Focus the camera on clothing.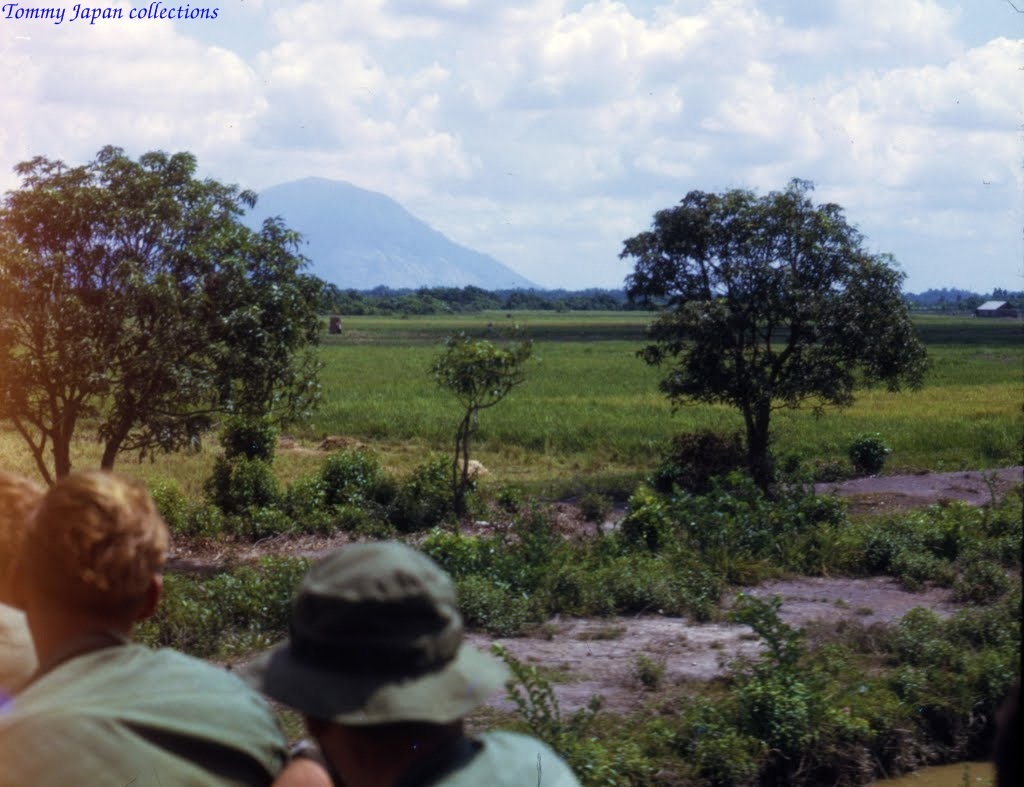
Focus region: {"left": 0, "top": 599, "right": 40, "bottom": 690}.
